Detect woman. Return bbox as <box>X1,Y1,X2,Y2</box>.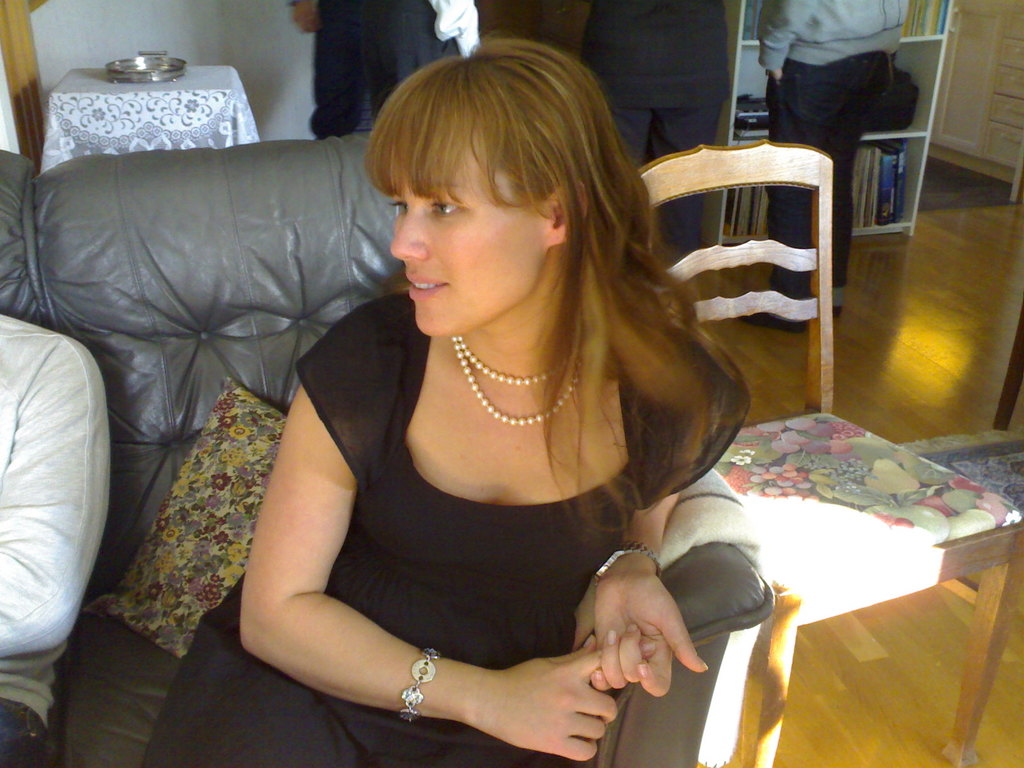
<box>172,40,780,767</box>.
